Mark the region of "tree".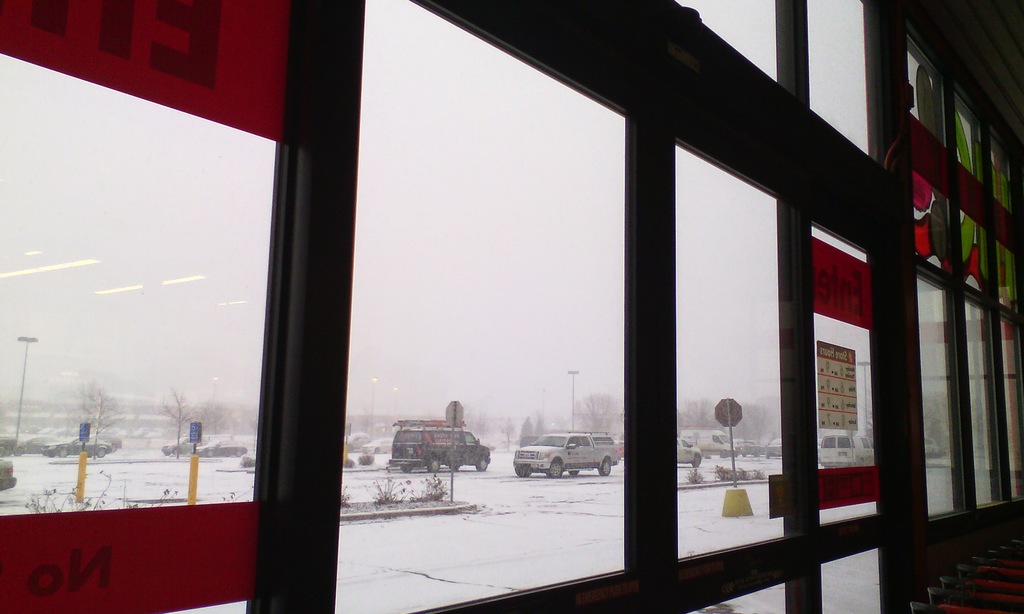
Region: [159, 375, 199, 461].
